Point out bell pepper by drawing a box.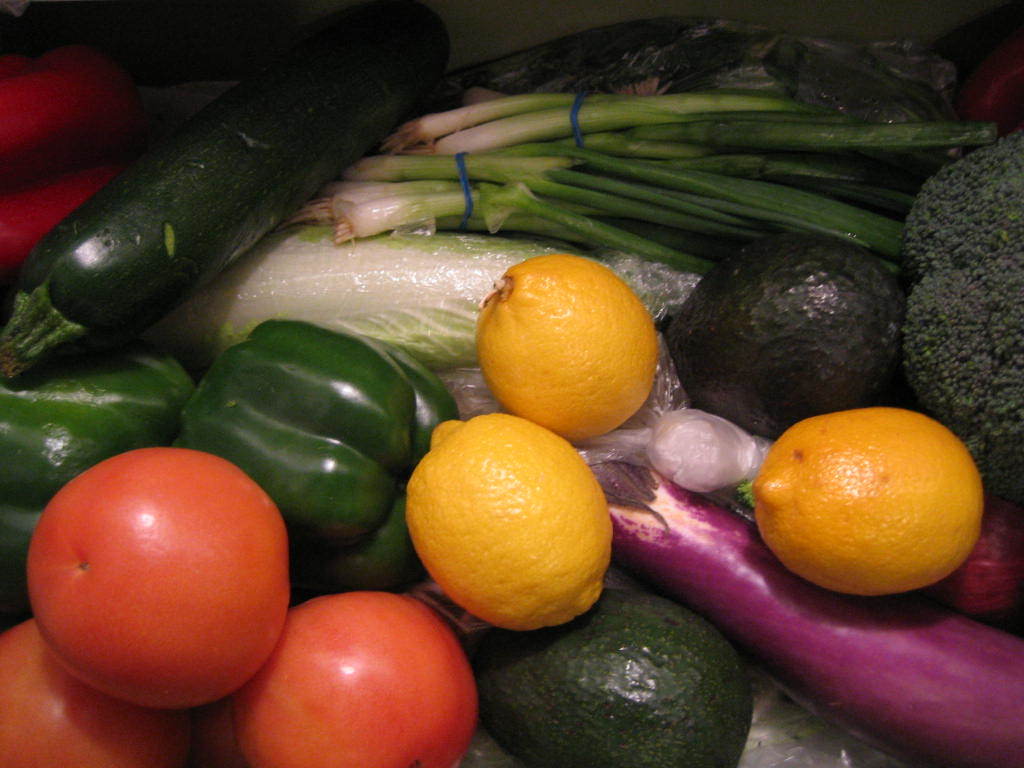
left=173, top=319, right=463, bottom=594.
